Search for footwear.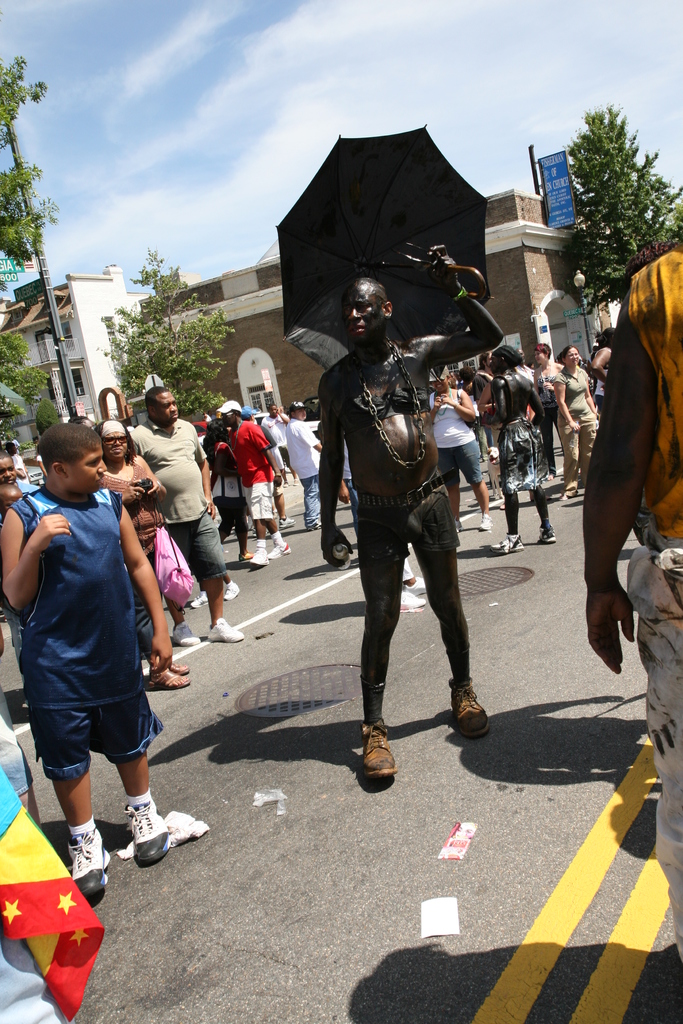
Found at bbox=[536, 525, 557, 541].
